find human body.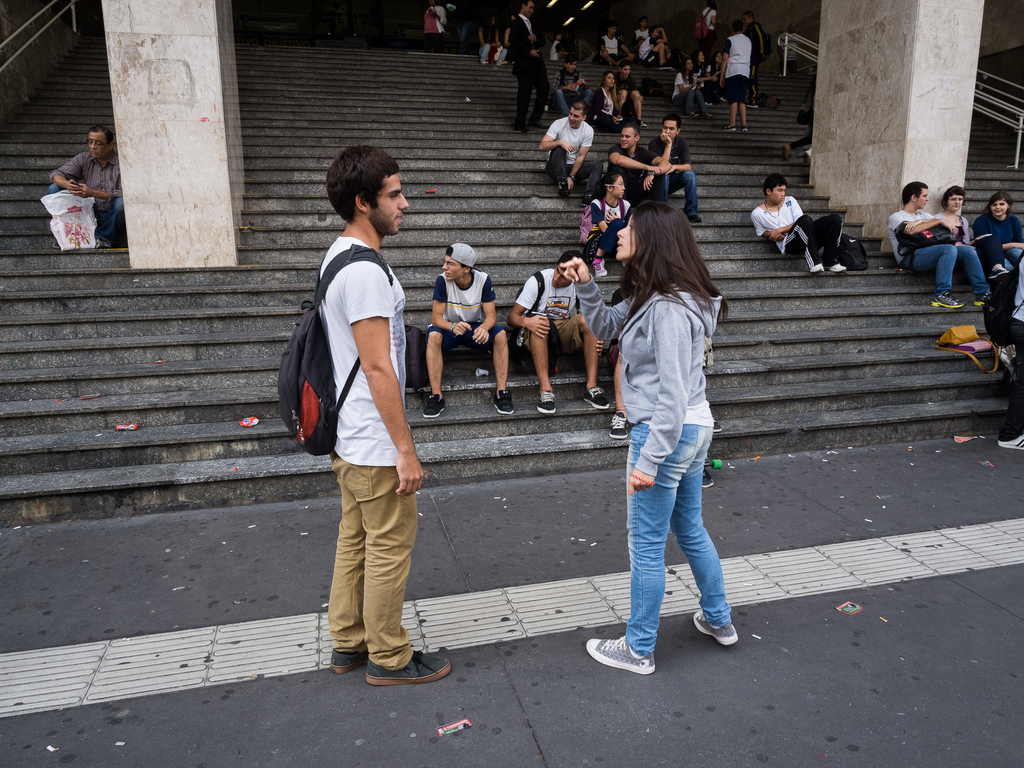
x1=300 y1=149 x2=445 y2=682.
